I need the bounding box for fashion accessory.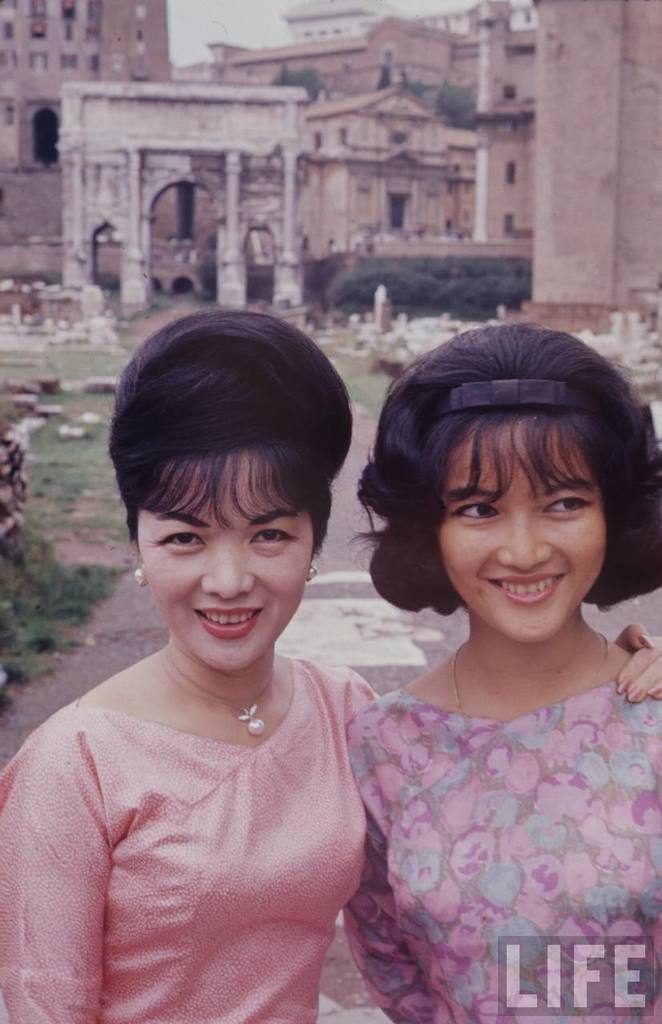
Here it is: region(167, 650, 275, 731).
